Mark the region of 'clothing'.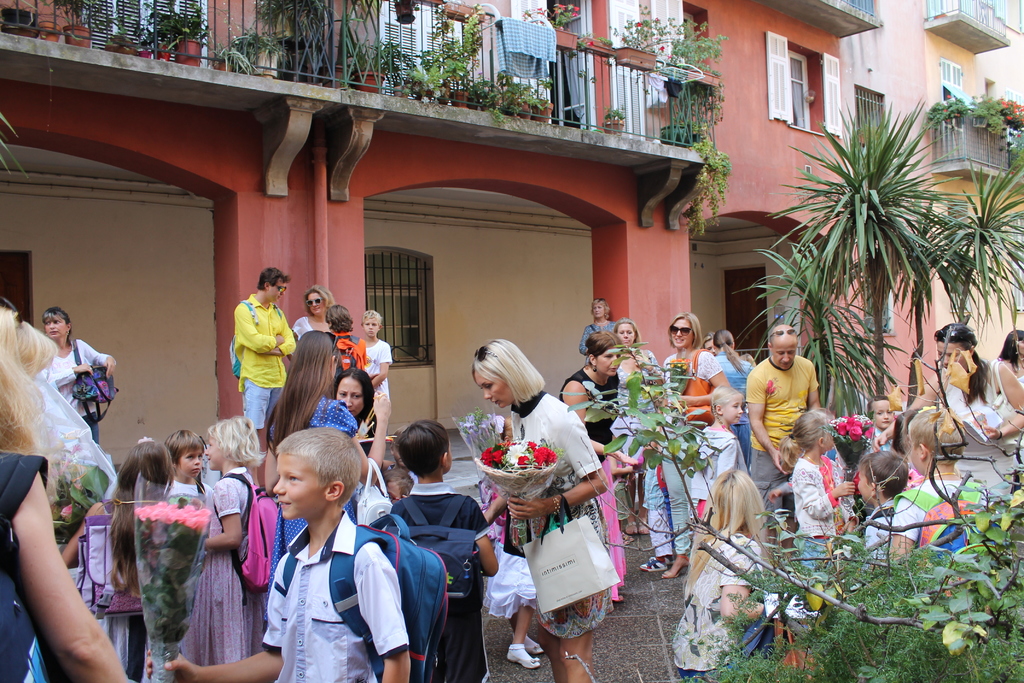
Region: pyautogui.locateOnScreen(0, 449, 49, 682).
